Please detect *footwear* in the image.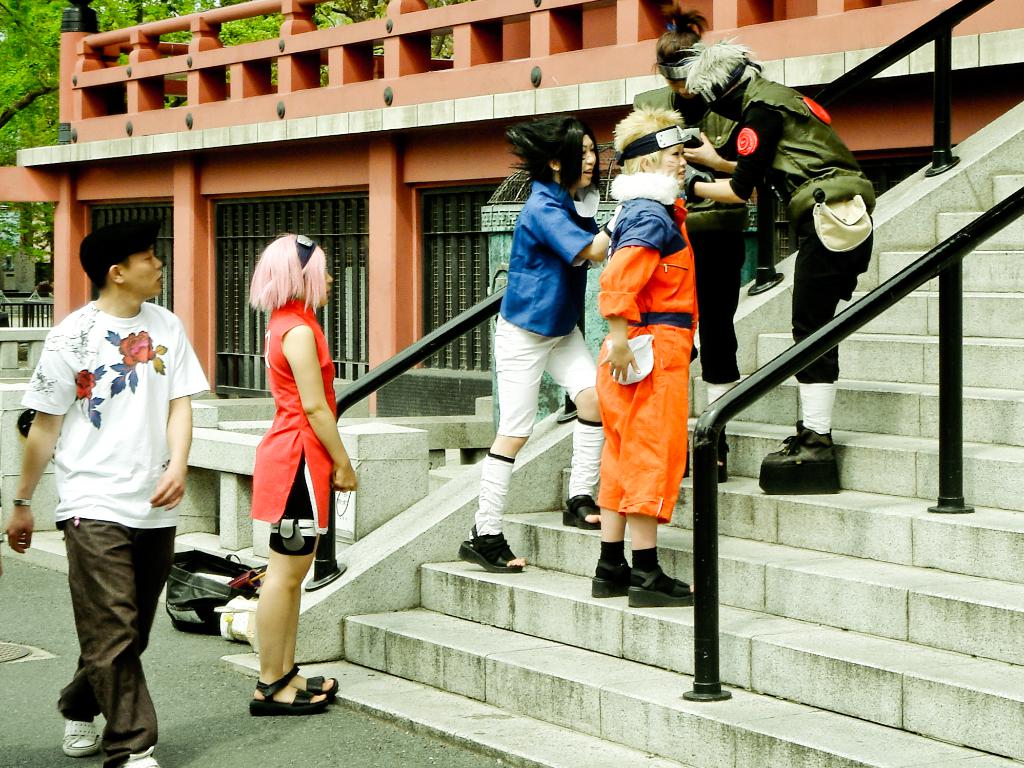
x1=459 y1=524 x2=520 y2=573.
